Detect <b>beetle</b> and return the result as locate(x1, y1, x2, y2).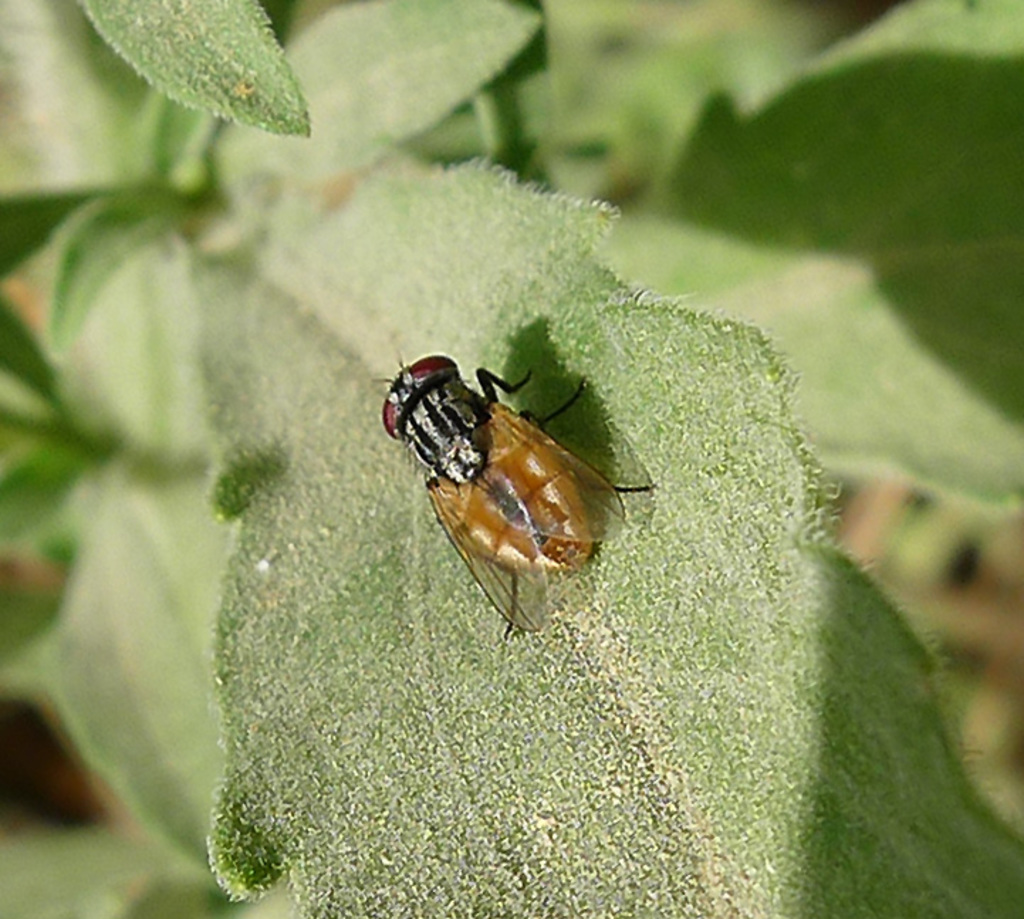
locate(378, 359, 652, 628).
